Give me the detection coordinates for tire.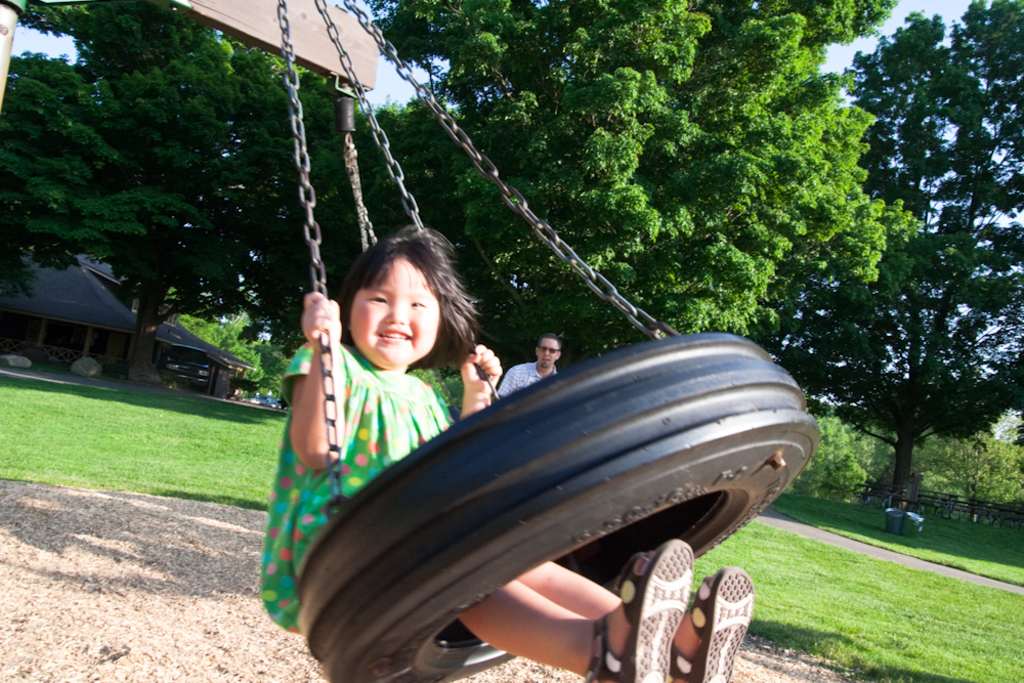
l=295, t=327, r=825, b=682.
